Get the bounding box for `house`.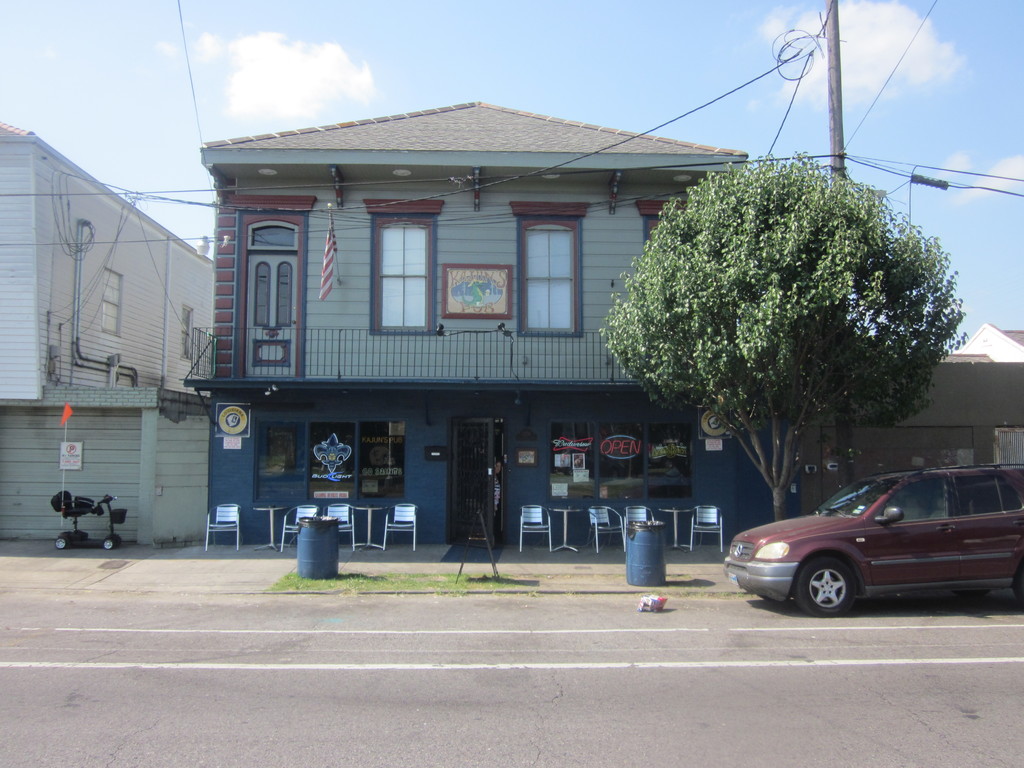
199/101/735/550.
